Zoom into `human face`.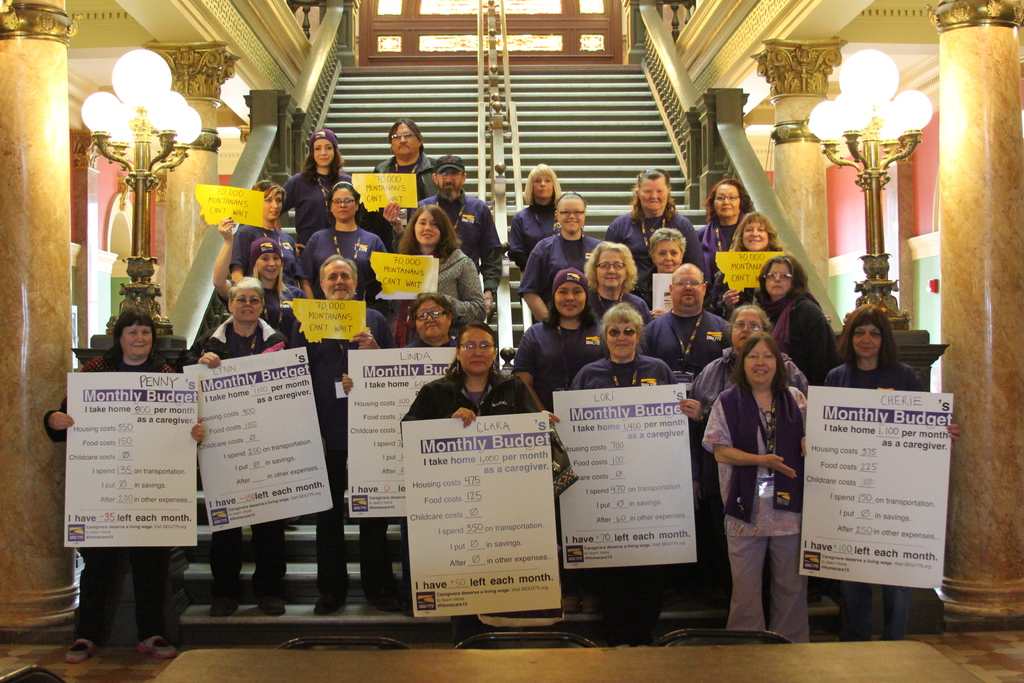
Zoom target: left=745, top=337, right=776, bottom=383.
